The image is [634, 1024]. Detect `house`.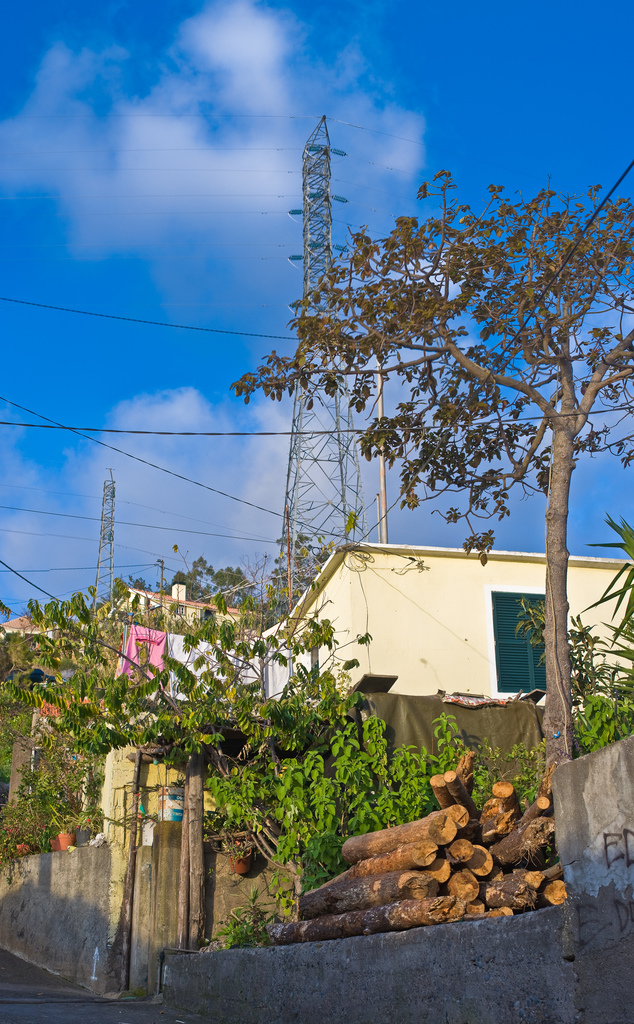
Detection: [226, 521, 565, 778].
